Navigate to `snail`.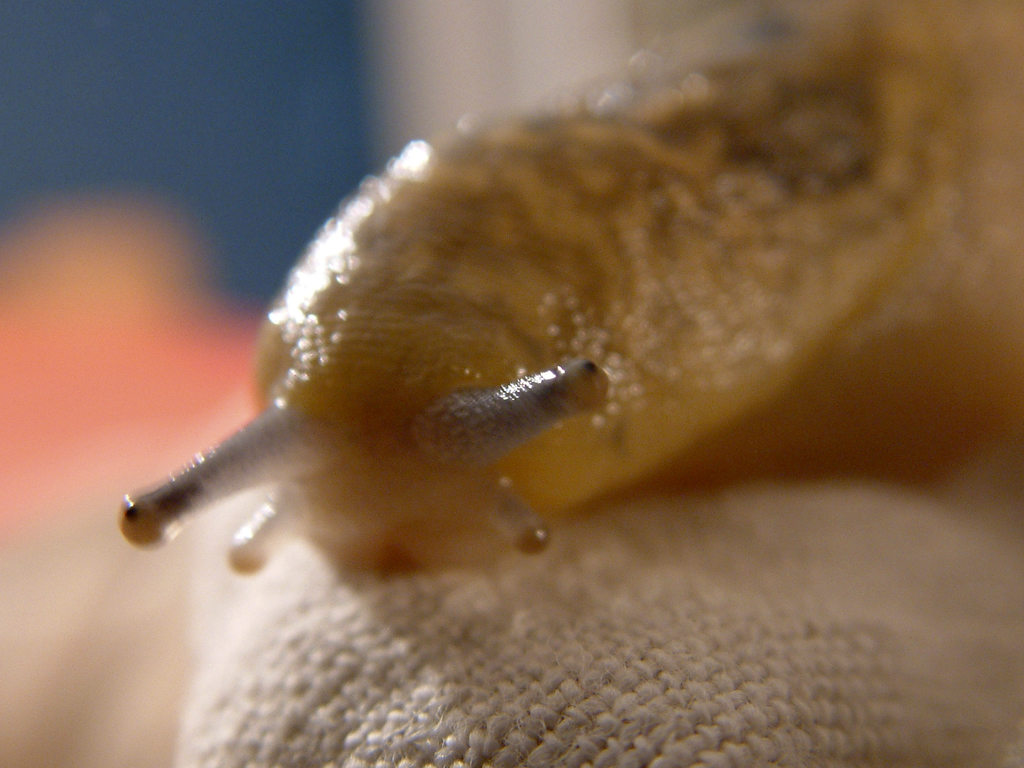
Navigation target: (left=108, top=0, right=1023, bottom=601).
